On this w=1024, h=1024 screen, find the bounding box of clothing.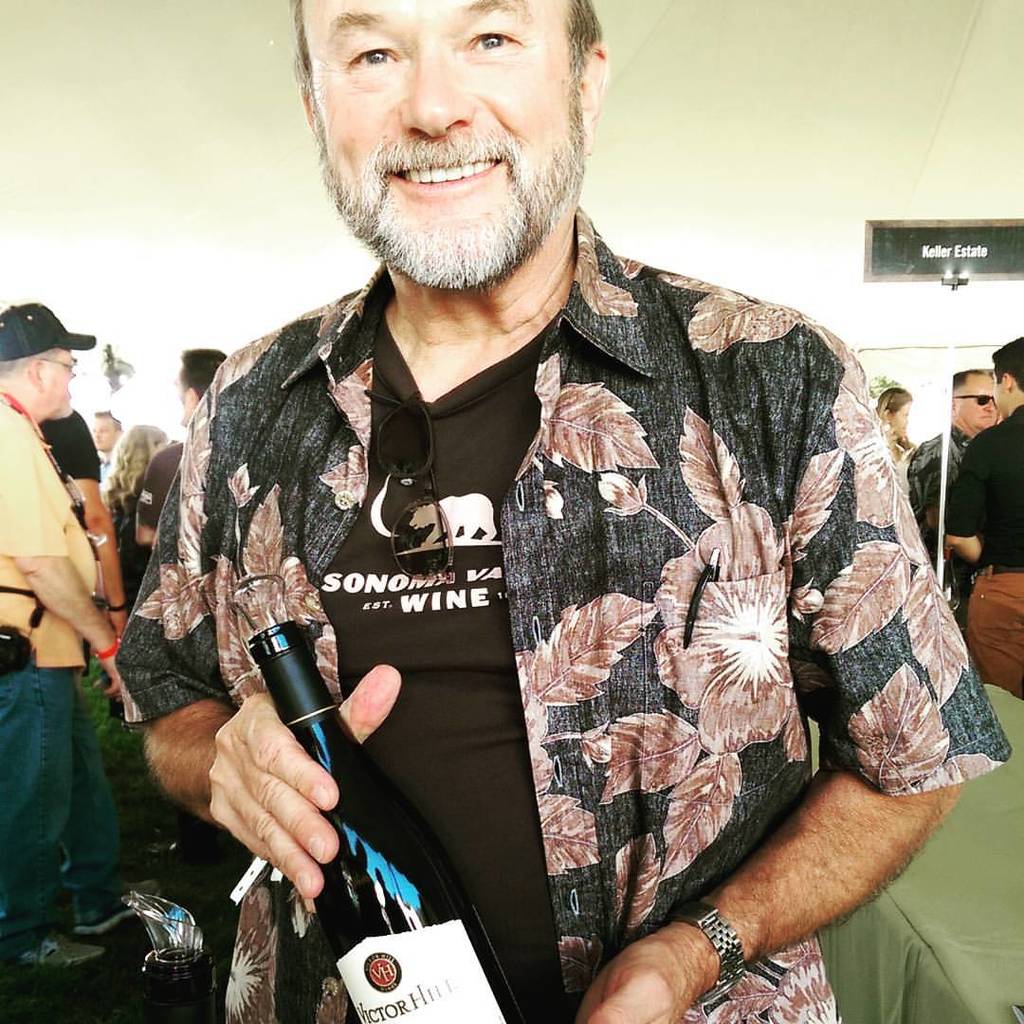
Bounding box: (left=900, top=424, right=991, bottom=551).
